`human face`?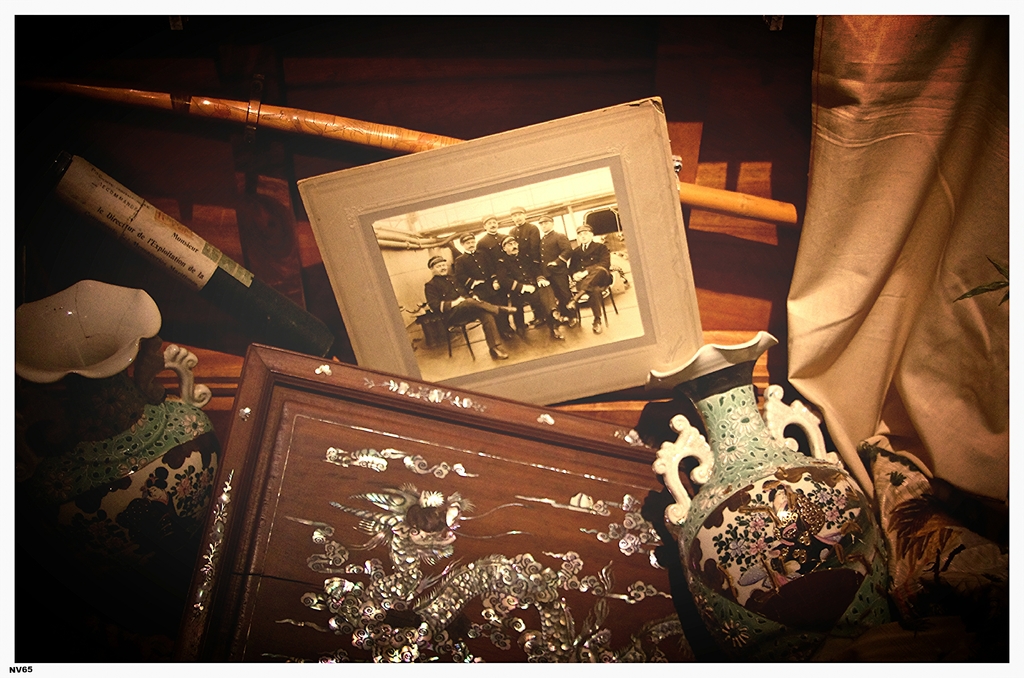
(464, 238, 476, 250)
